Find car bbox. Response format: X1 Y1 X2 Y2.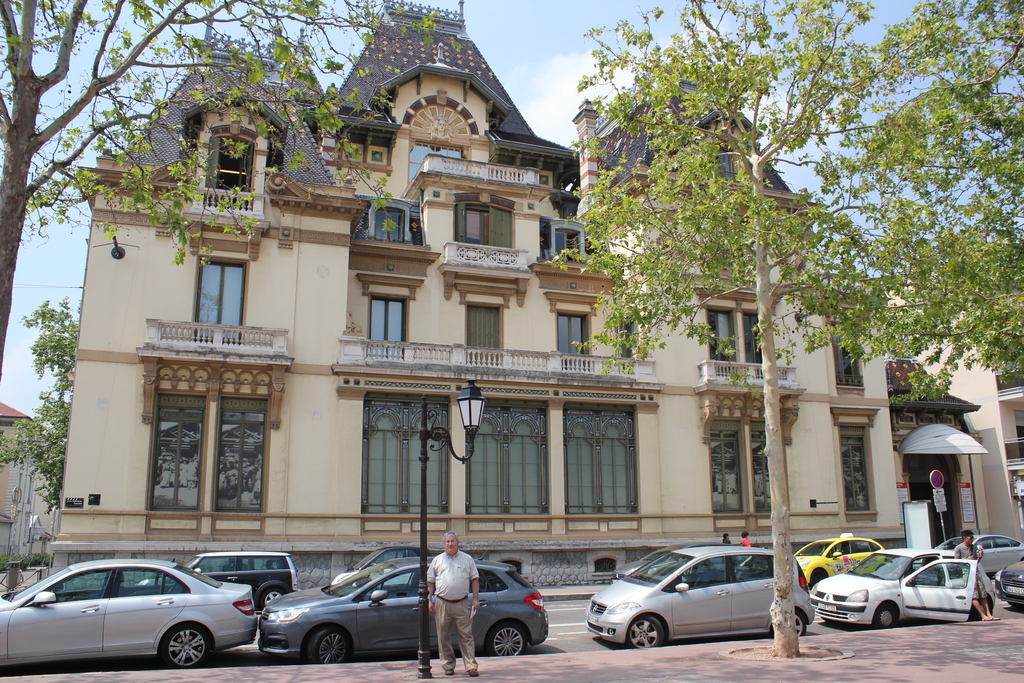
130 549 305 611.
